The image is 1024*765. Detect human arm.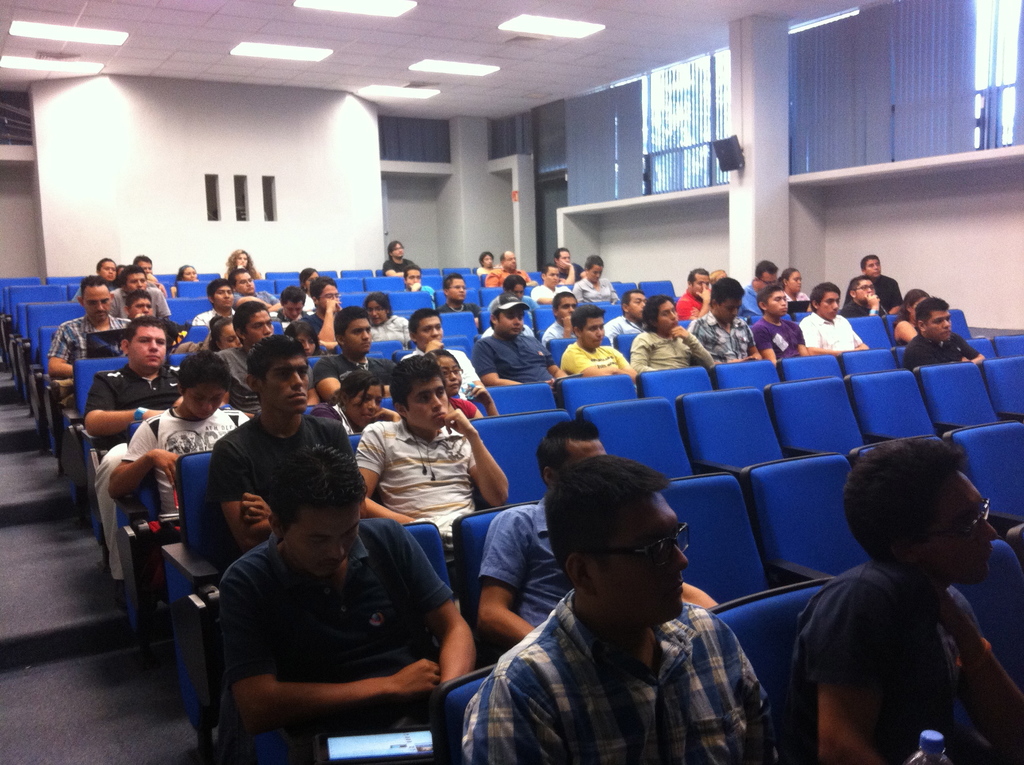
Detection: (606, 282, 616, 304).
